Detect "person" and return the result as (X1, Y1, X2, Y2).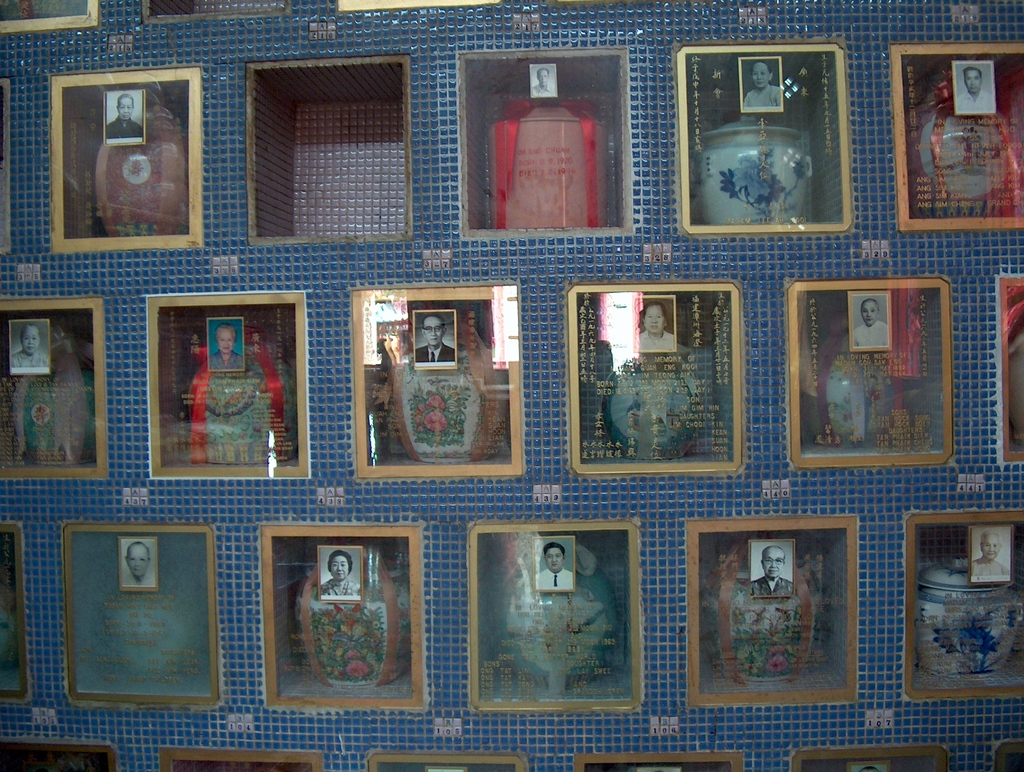
(969, 530, 1010, 575).
